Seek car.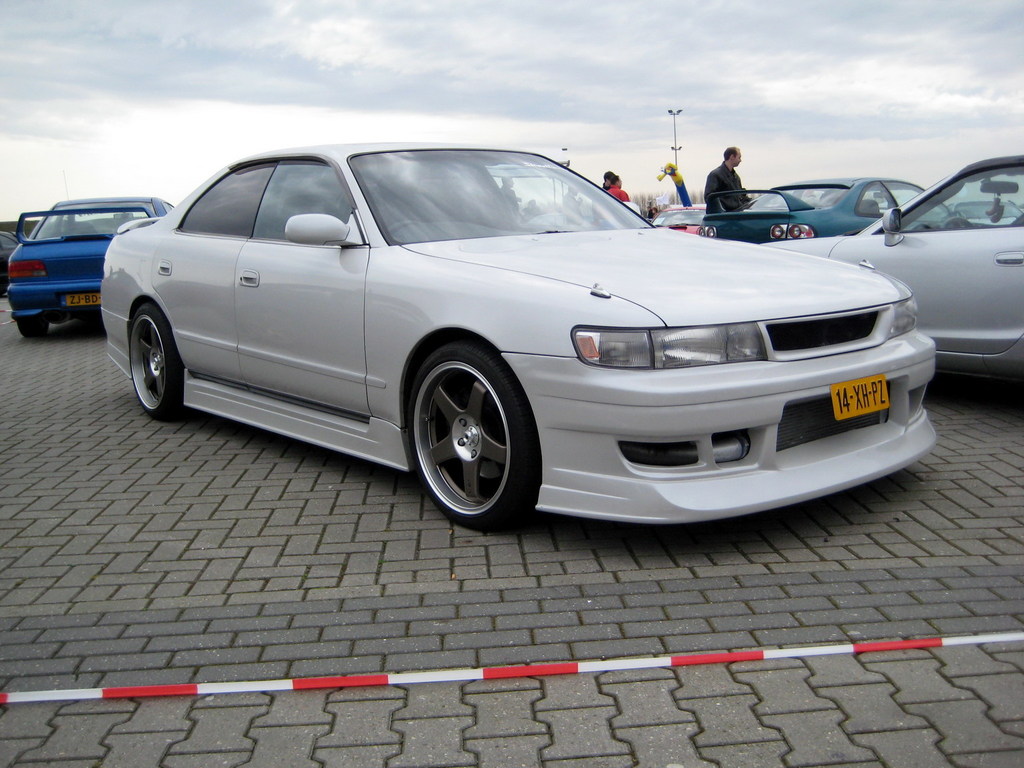
[695, 177, 962, 245].
